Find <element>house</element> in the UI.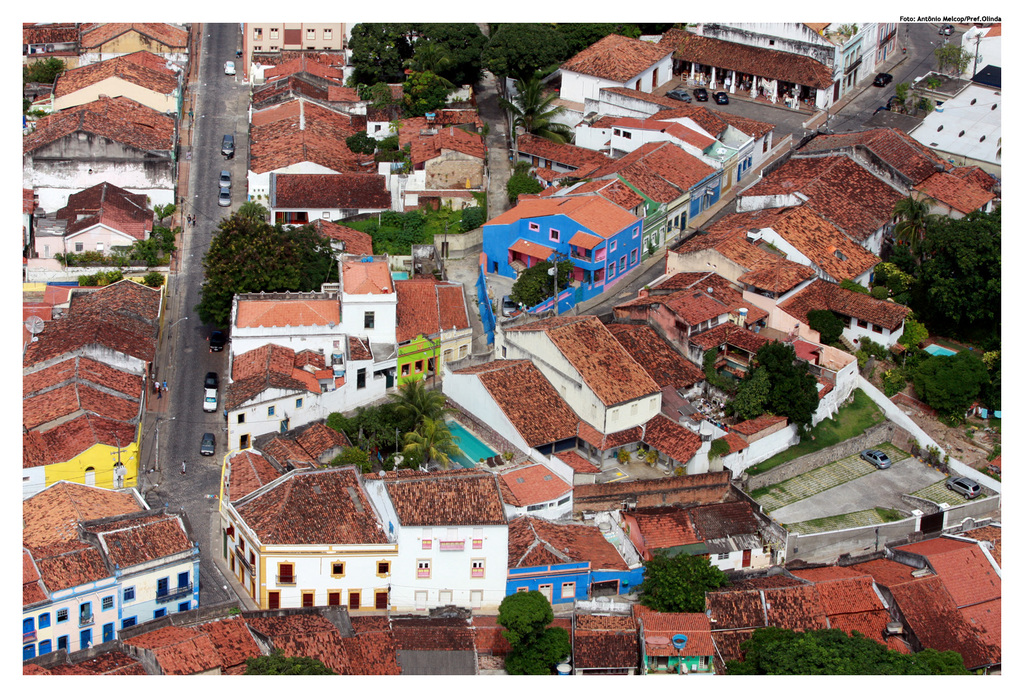
UI element at (x1=569, y1=170, x2=665, y2=228).
